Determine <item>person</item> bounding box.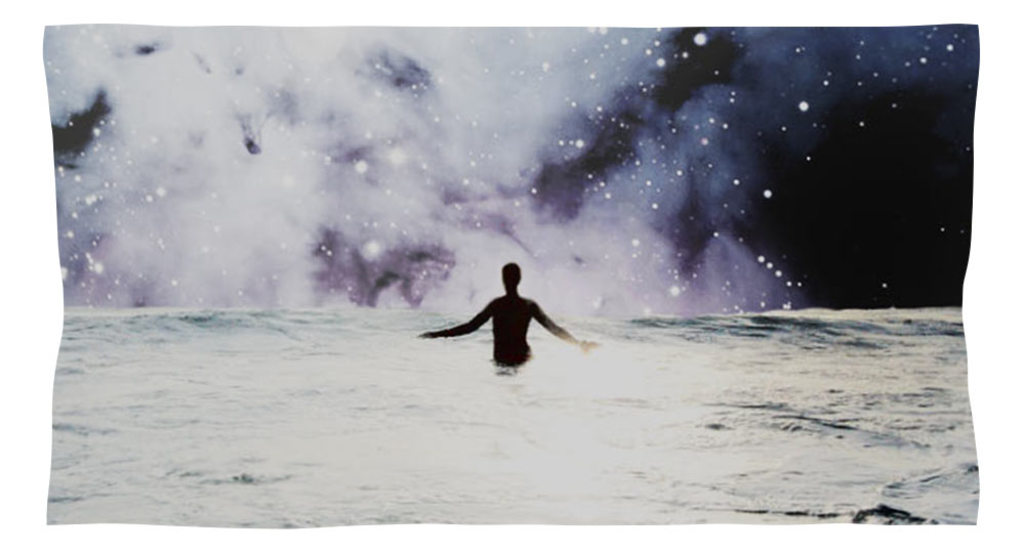
Determined: (left=414, top=257, right=597, bottom=373).
